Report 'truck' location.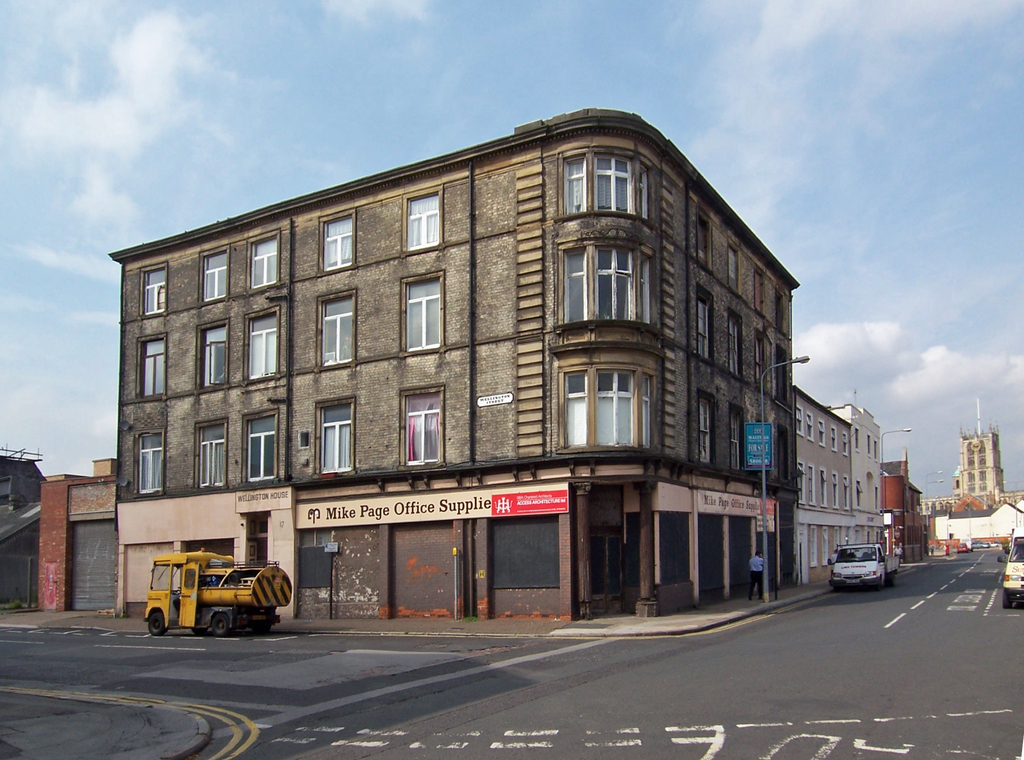
Report: <box>996,523,1023,608</box>.
